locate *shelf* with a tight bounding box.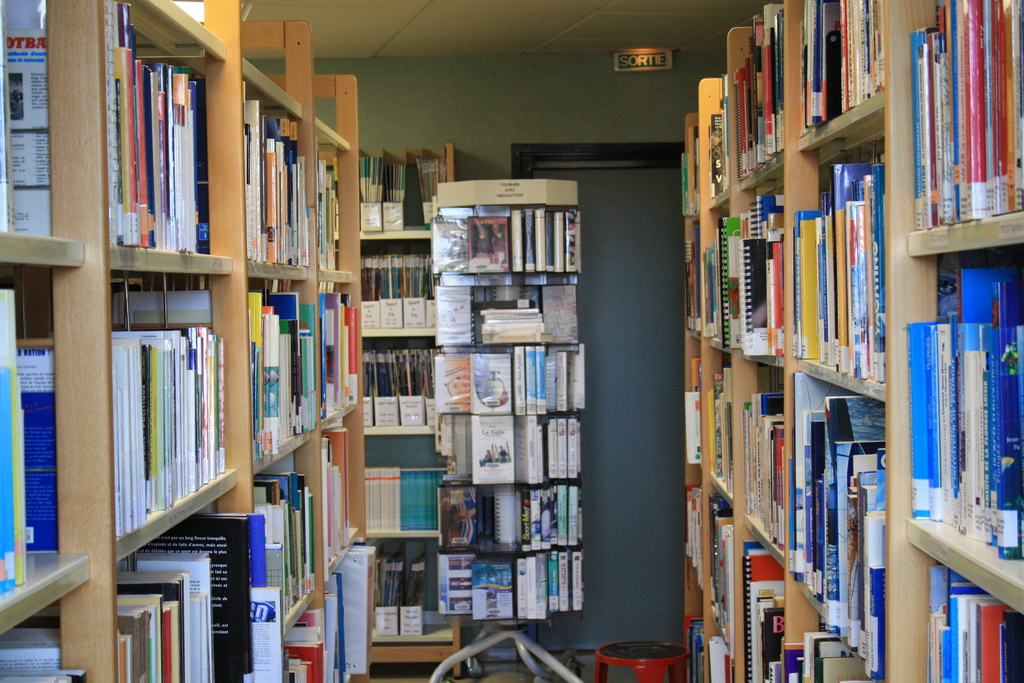
<region>300, 63, 362, 156</region>.
